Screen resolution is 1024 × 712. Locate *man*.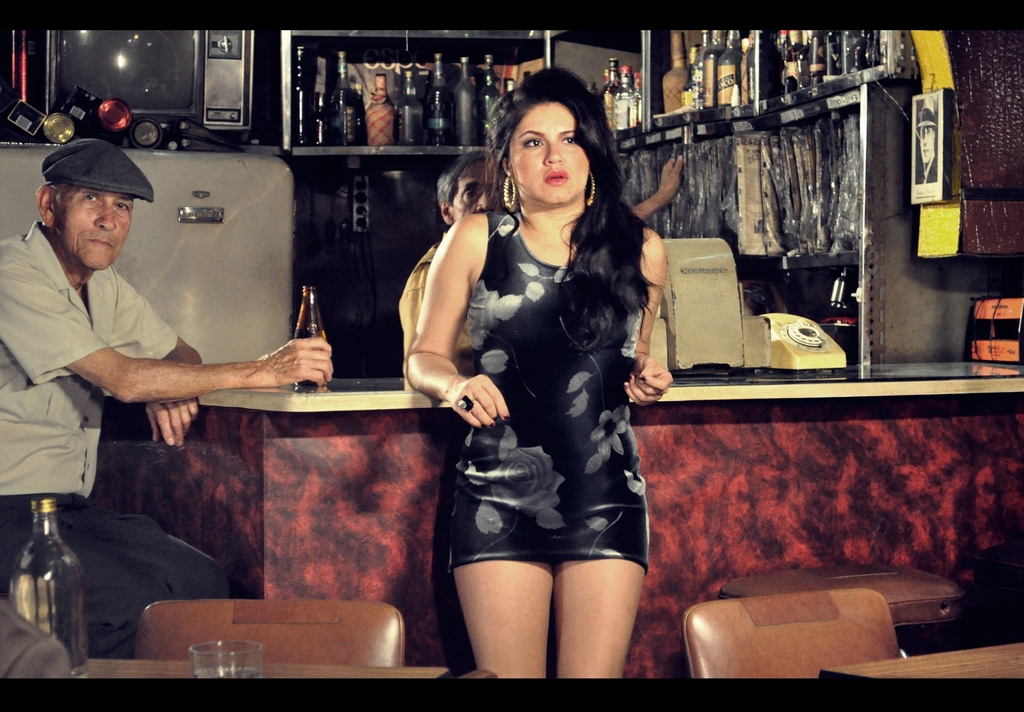
{"x1": 394, "y1": 145, "x2": 678, "y2": 376}.
